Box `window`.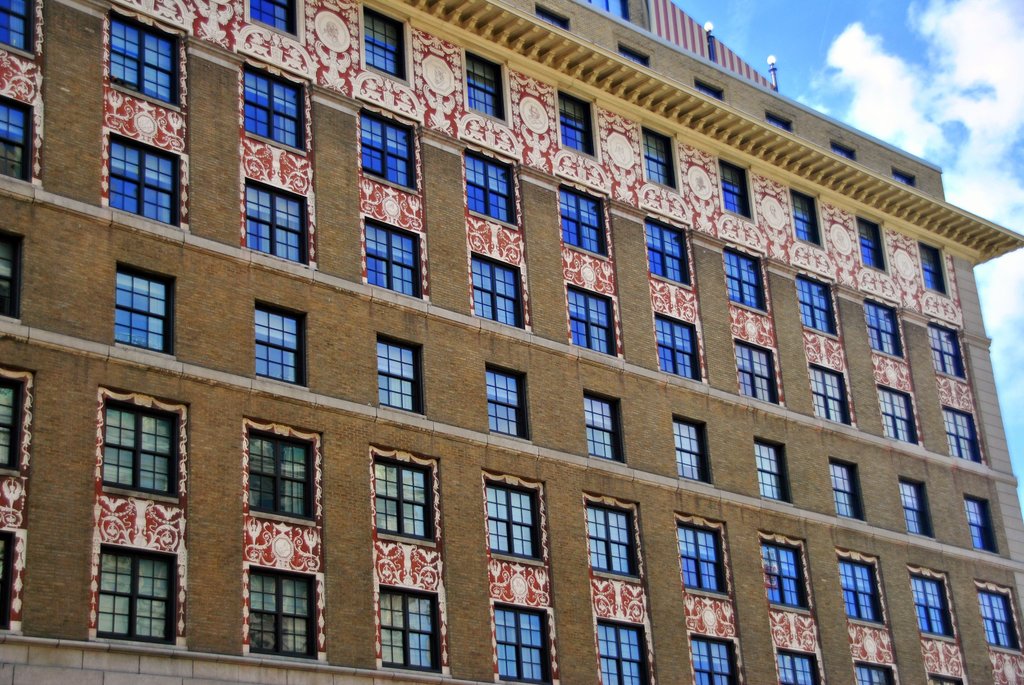
<region>557, 85, 604, 161</region>.
